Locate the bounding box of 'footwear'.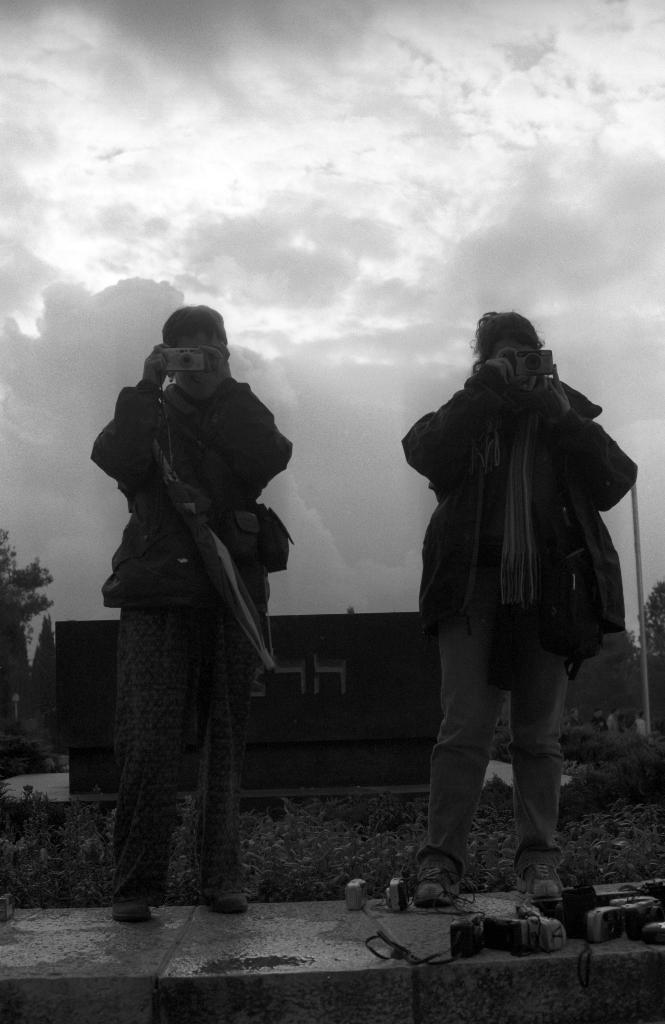
Bounding box: detection(205, 872, 255, 912).
